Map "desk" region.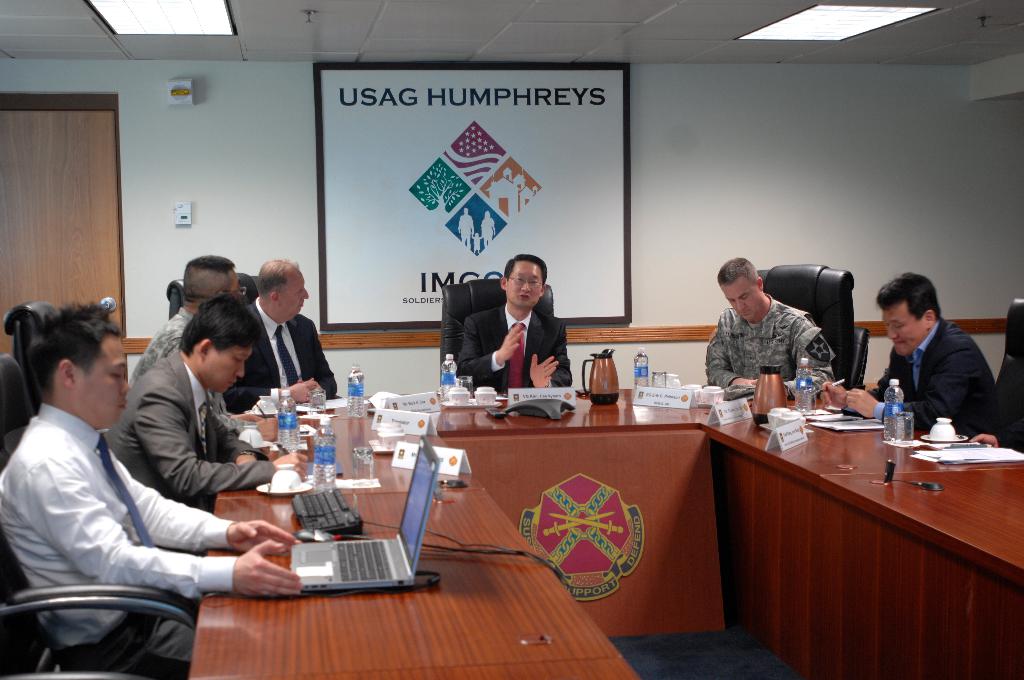
Mapped to [189,387,1023,679].
